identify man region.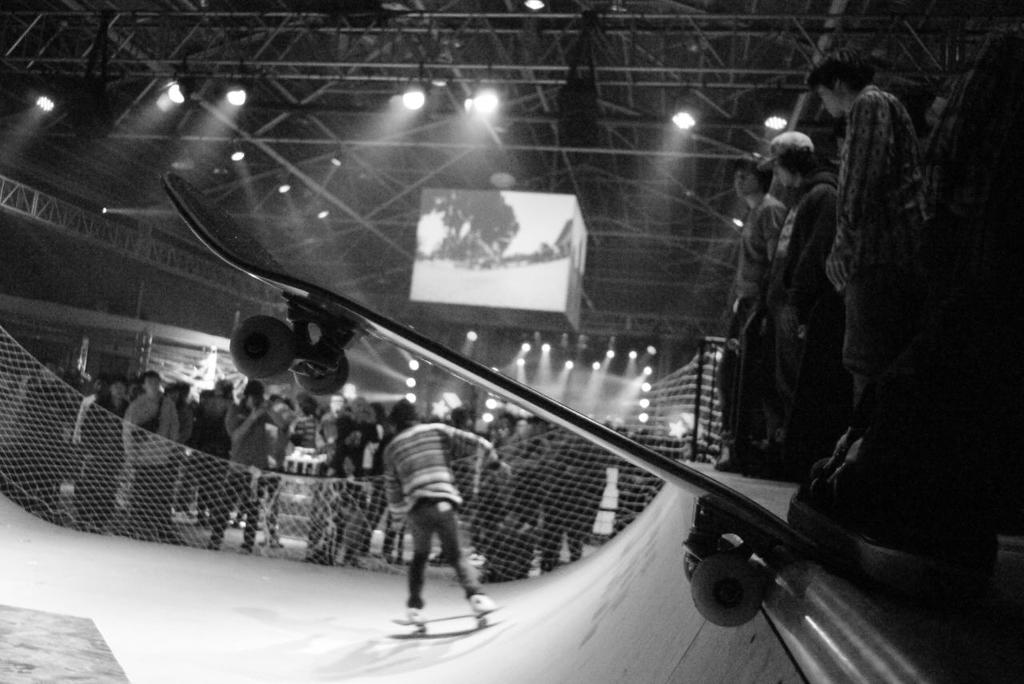
Region: (left=755, top=137, right=836, bottom=480).
